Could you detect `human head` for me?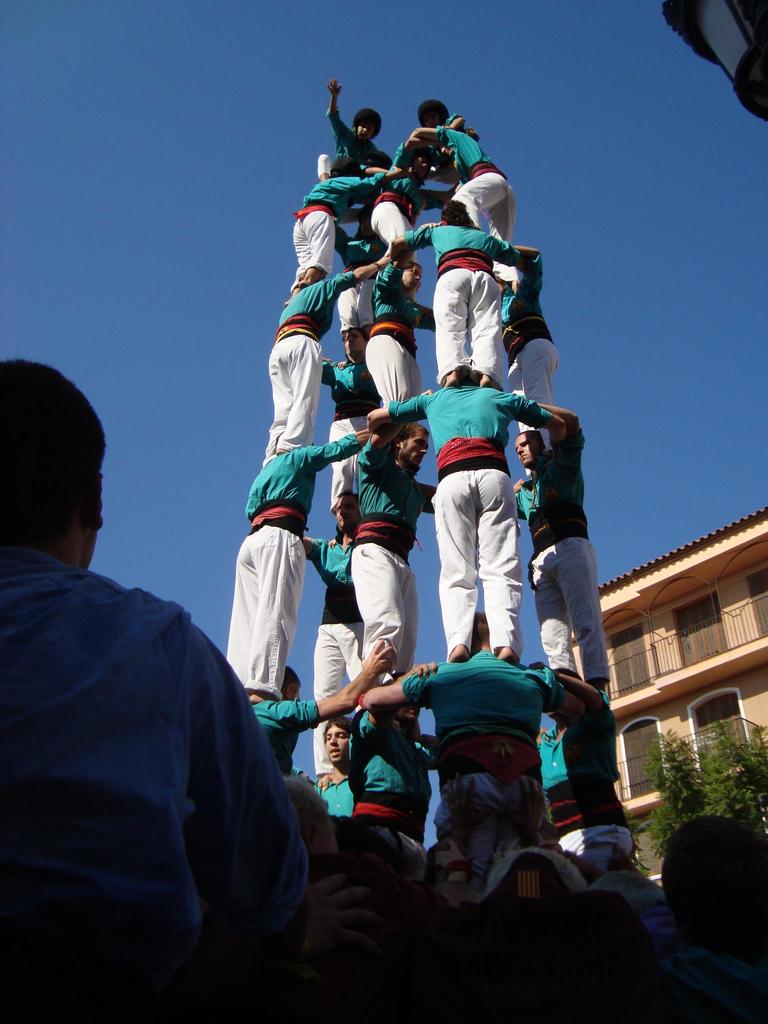
Detection result: x1=340, y1=328, x2=367, y2=361.
